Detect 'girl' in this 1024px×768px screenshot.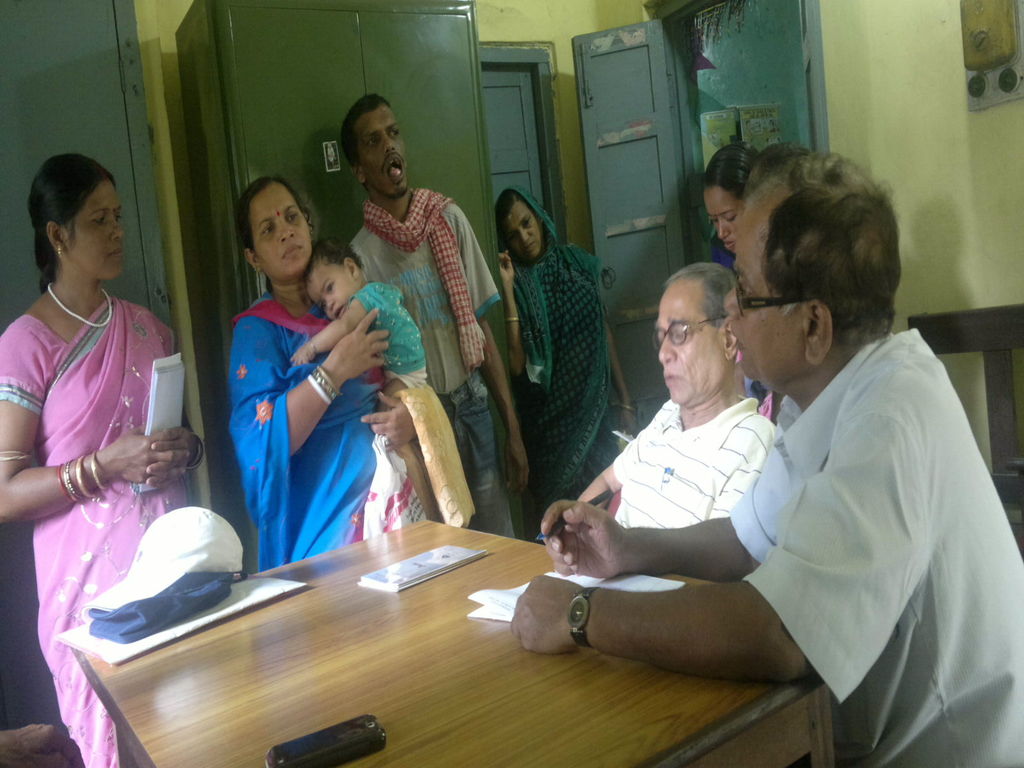
Detection: detection(278, 240, 441, 518).
